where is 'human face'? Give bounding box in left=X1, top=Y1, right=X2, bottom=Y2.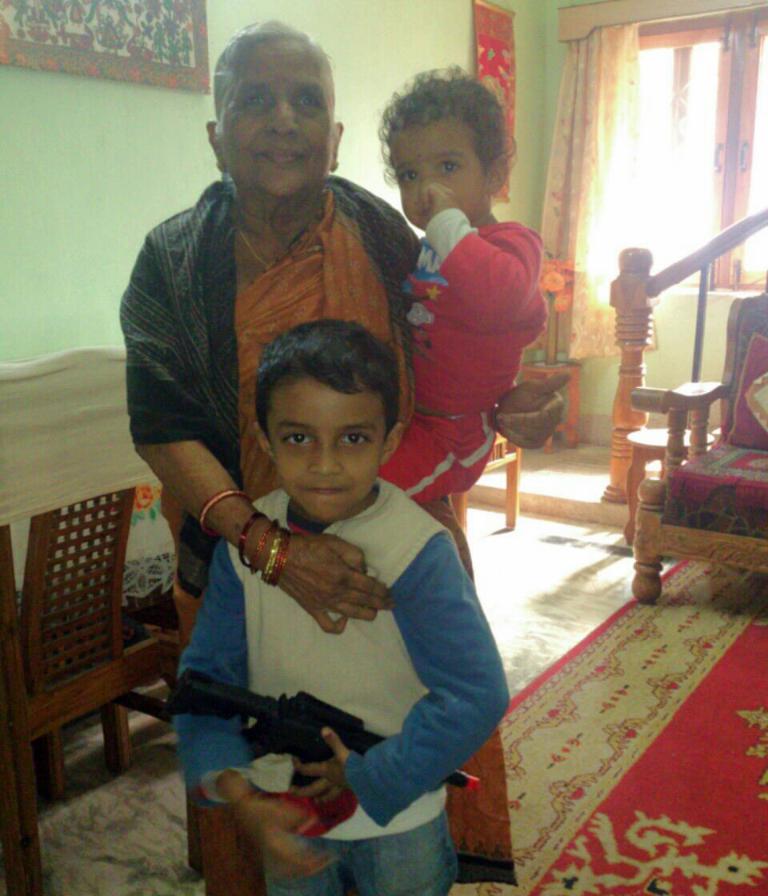
left=226, top=39, right=330, bottom=194.
